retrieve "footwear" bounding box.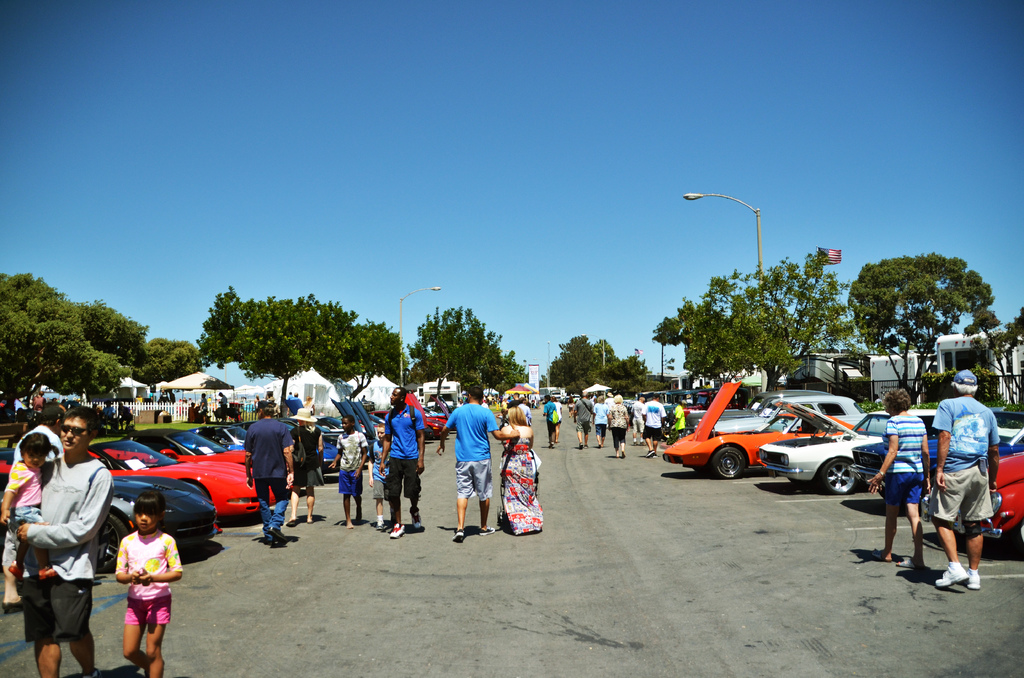
Bounding box: left=408, top=522, right=428, bottom=536.
